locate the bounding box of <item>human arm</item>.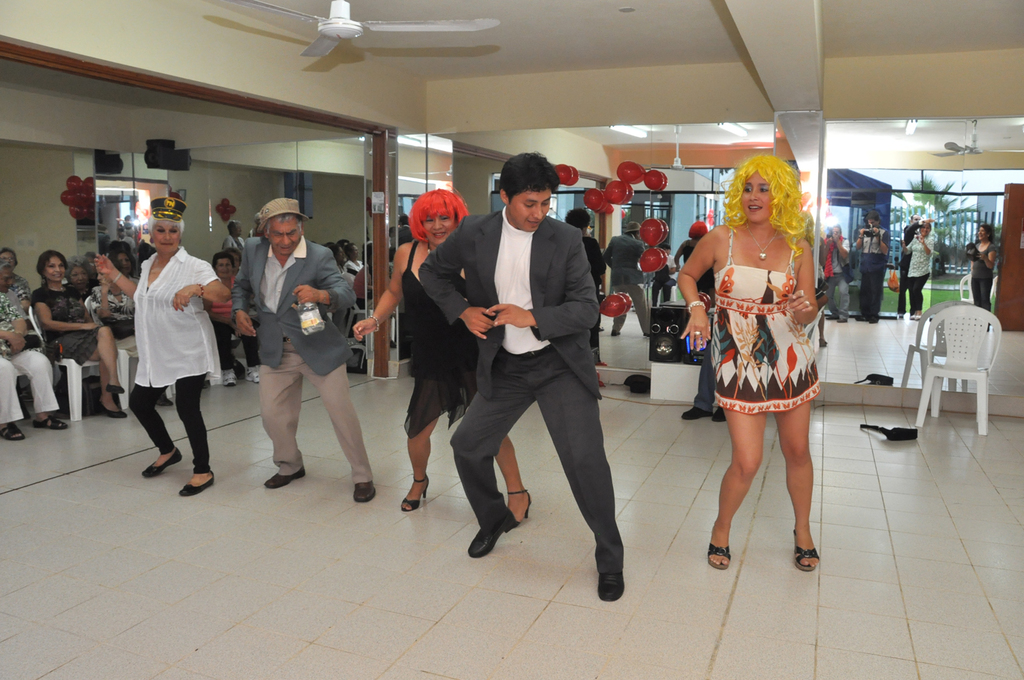
Bounding box: rect(0, 326, 19, 352).
